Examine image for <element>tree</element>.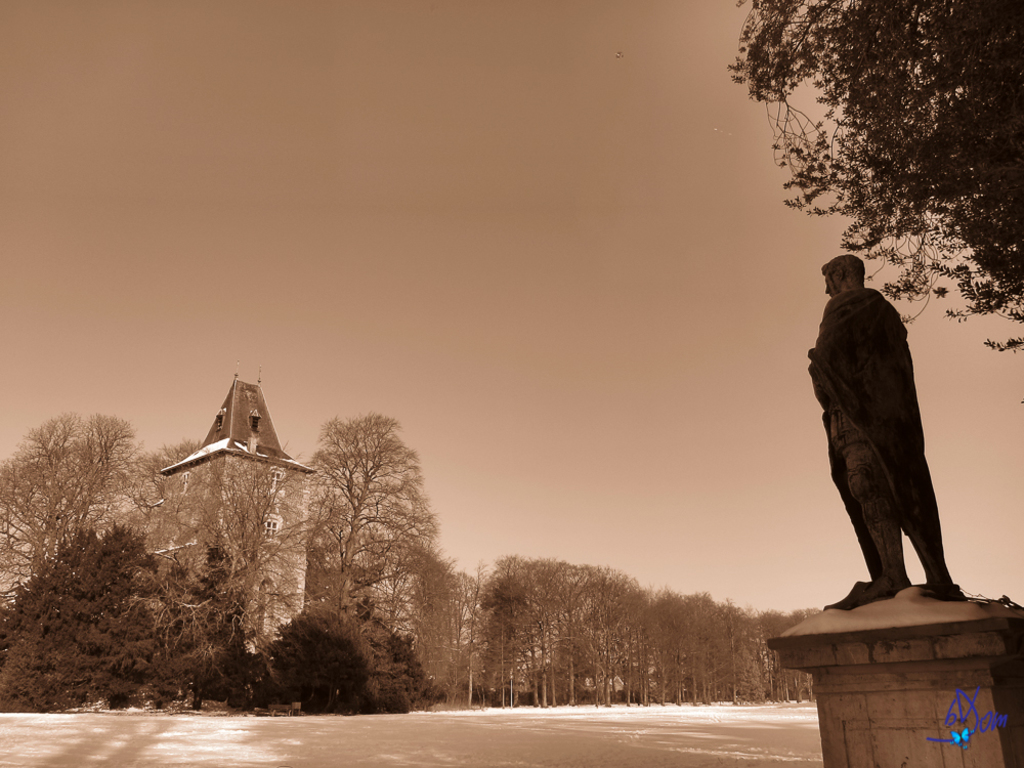
Examination result: bbox=[267, 597, 453, 720].
